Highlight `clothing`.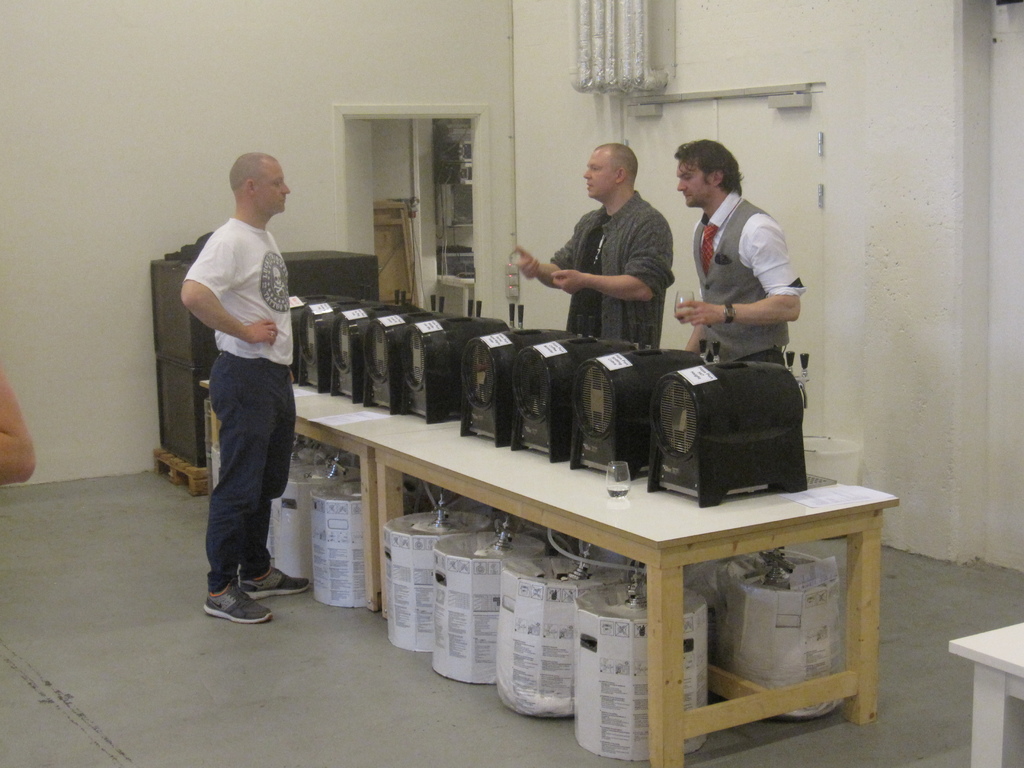
Highlighted region: box(692, 178, 803, 371).
